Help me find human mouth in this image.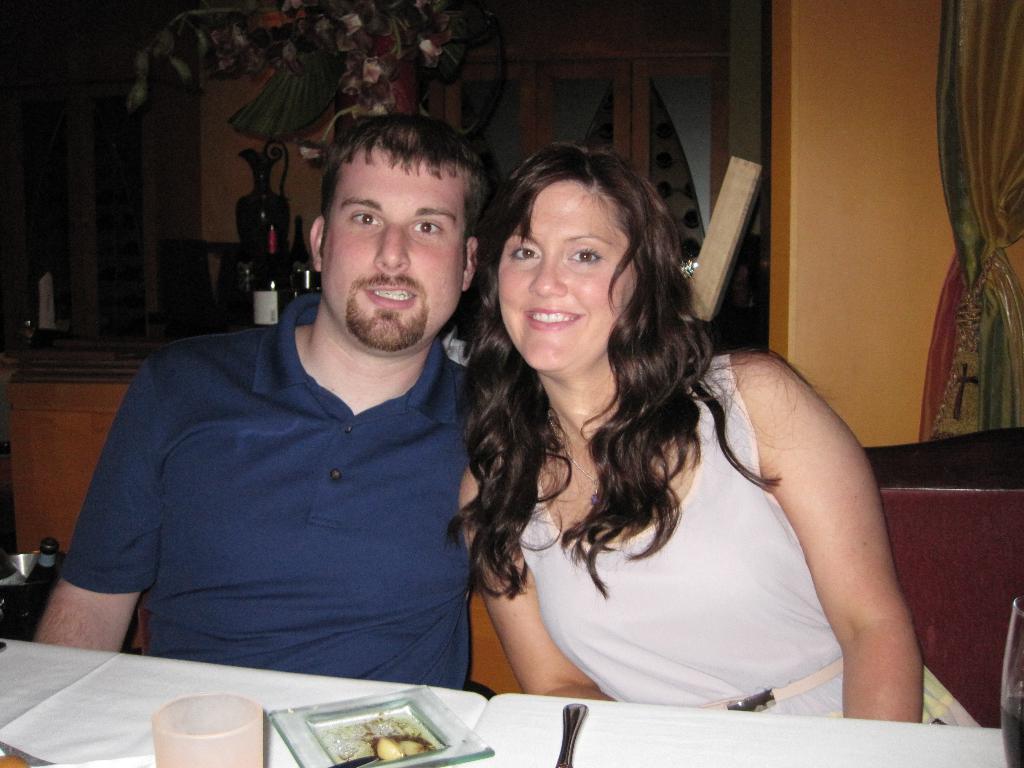
Found it: <box>361,277,422,310</box>.
